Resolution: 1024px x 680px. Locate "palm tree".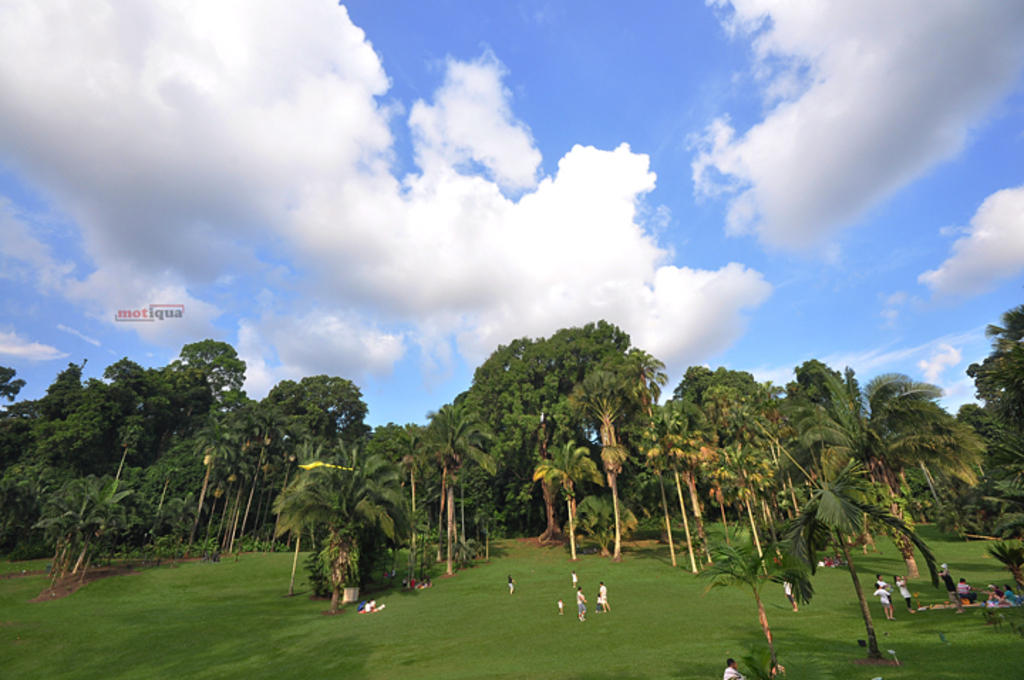
left=819, top=390, right=954, bottom=639.
